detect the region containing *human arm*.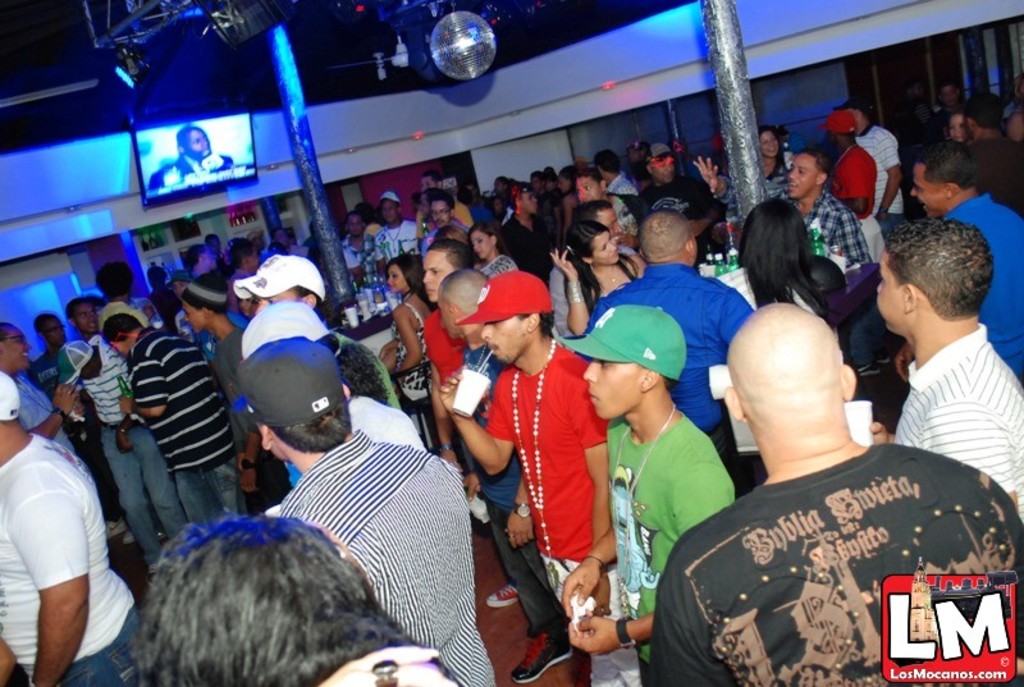
x1=559, y1=249, x2=596, y2=331.
